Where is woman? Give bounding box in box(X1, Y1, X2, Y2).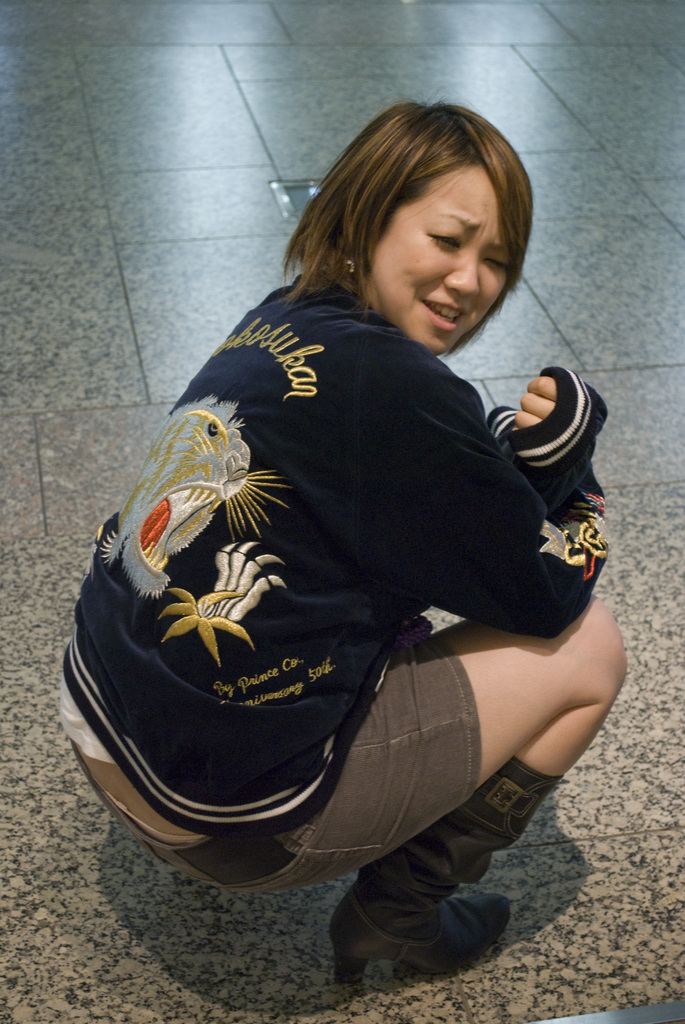
box(63, 86, 629, 943).
